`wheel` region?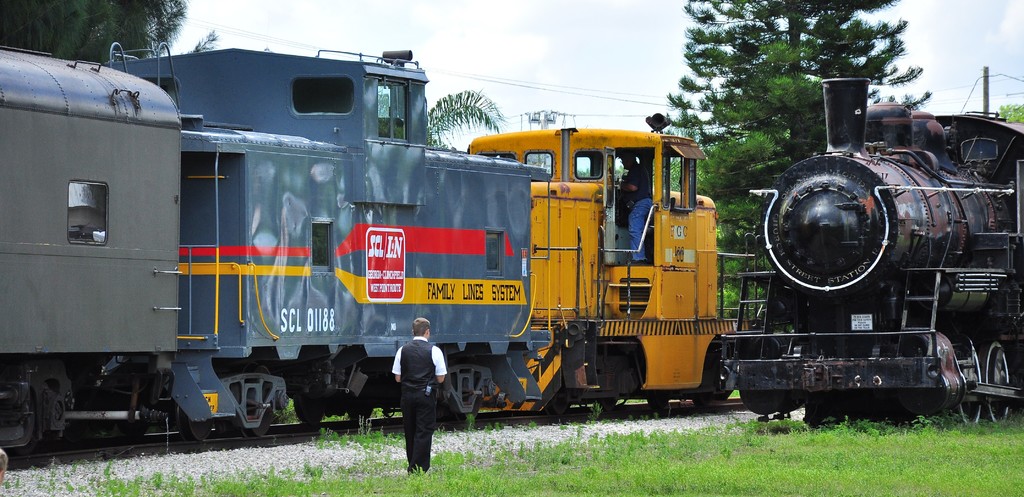
(546,389,568,422)
